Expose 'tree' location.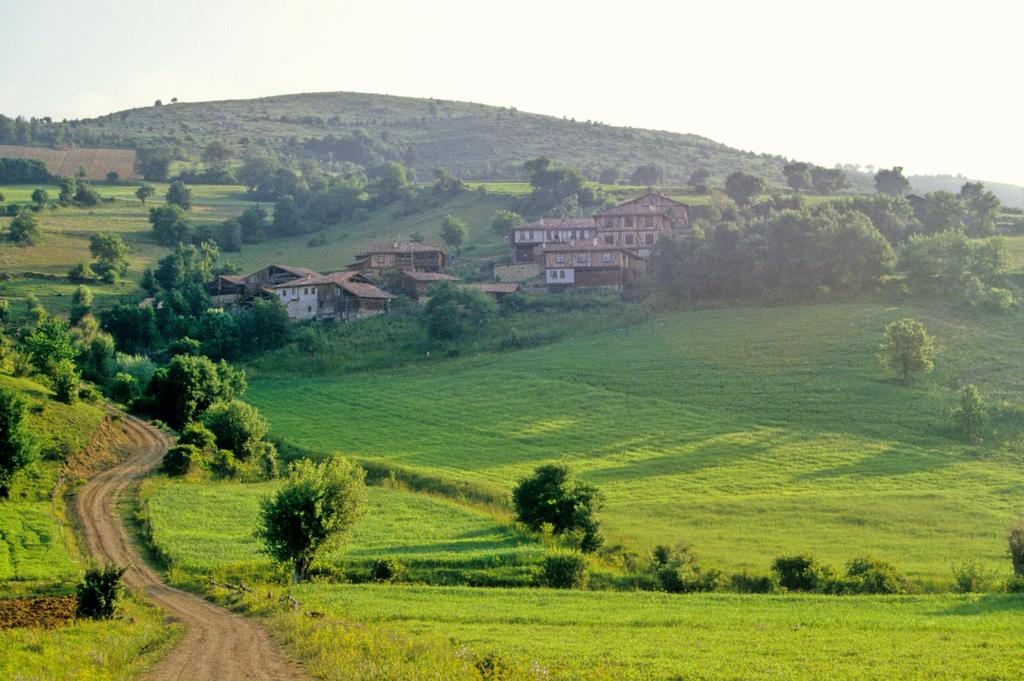
Exposed at 194:156:414:253.
